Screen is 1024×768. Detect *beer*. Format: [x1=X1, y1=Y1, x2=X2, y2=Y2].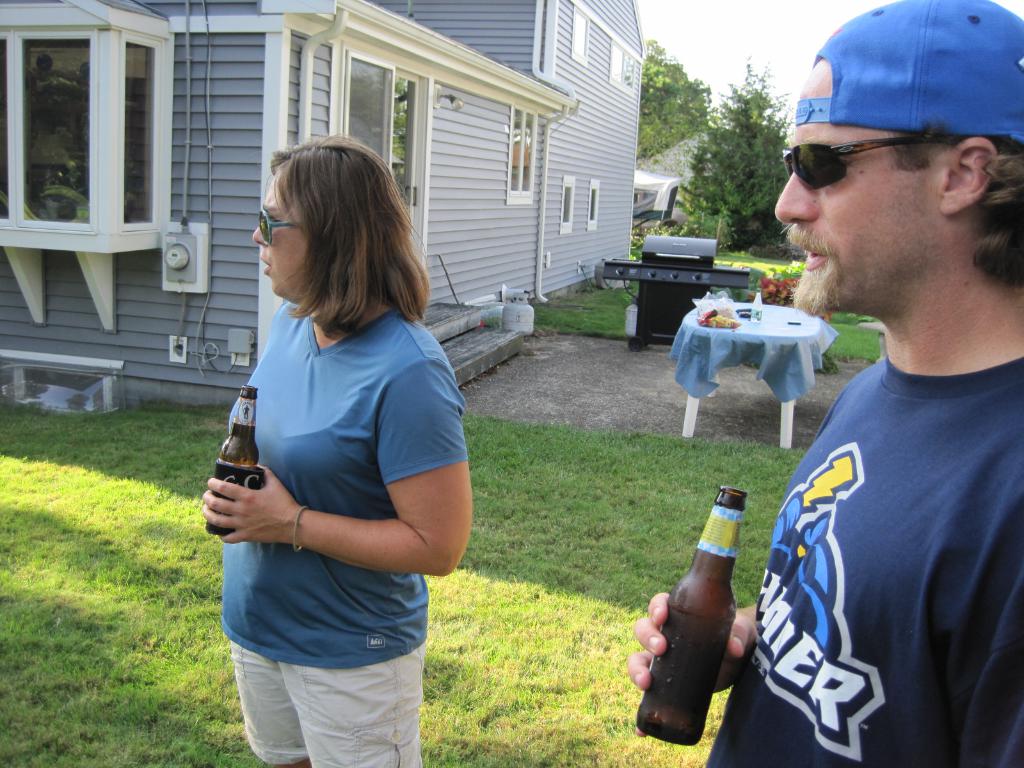
[x1=636, y1=484, x2=747, y2=751].
